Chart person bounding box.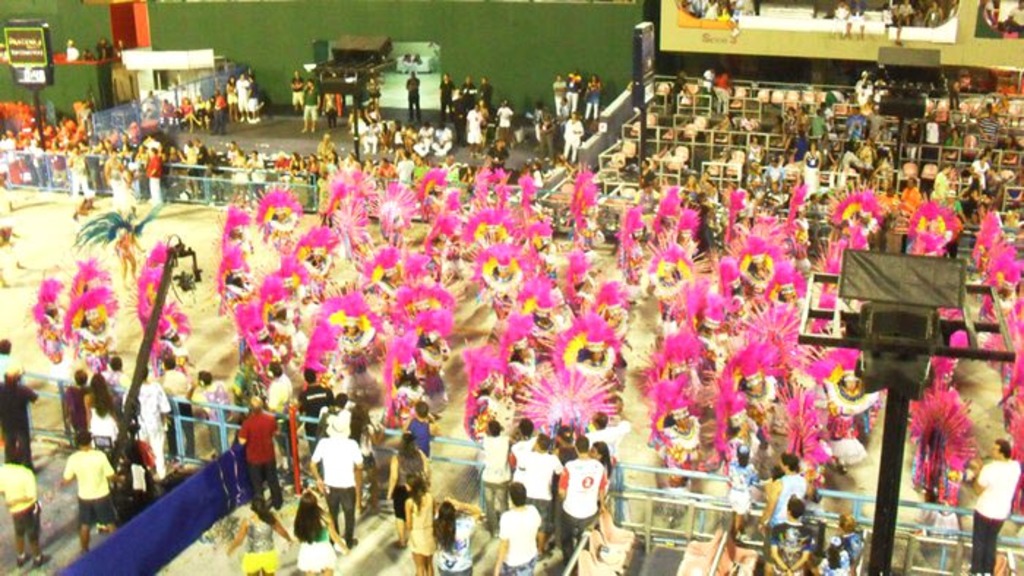
Charted: detection(222, 493, 293, 572).
